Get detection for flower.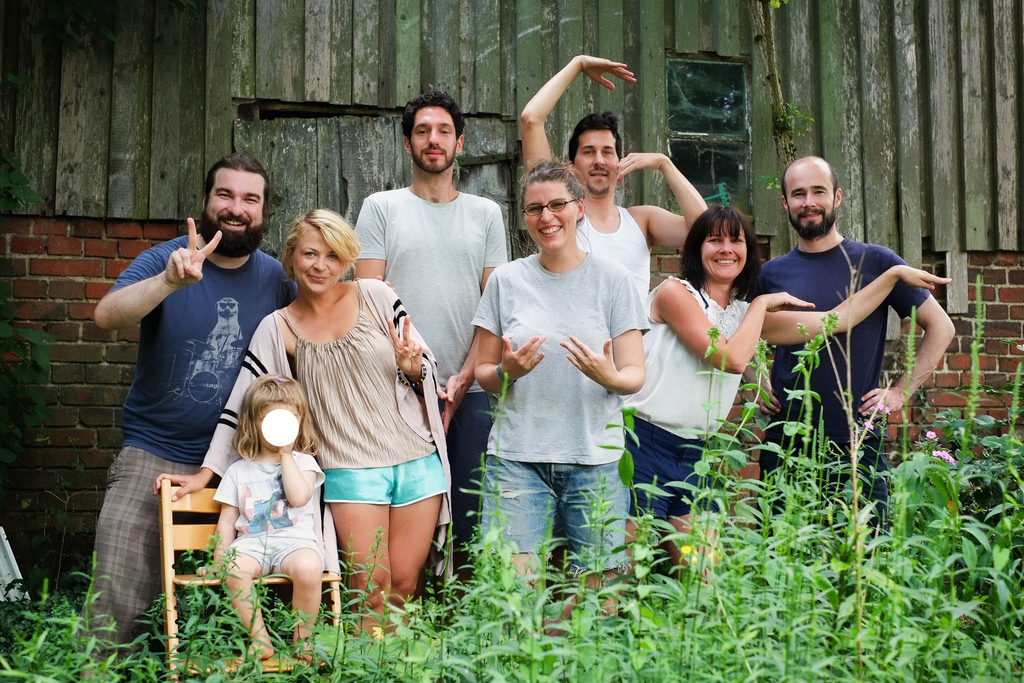
Detection: bbox=(924, 427, 935, 441).
